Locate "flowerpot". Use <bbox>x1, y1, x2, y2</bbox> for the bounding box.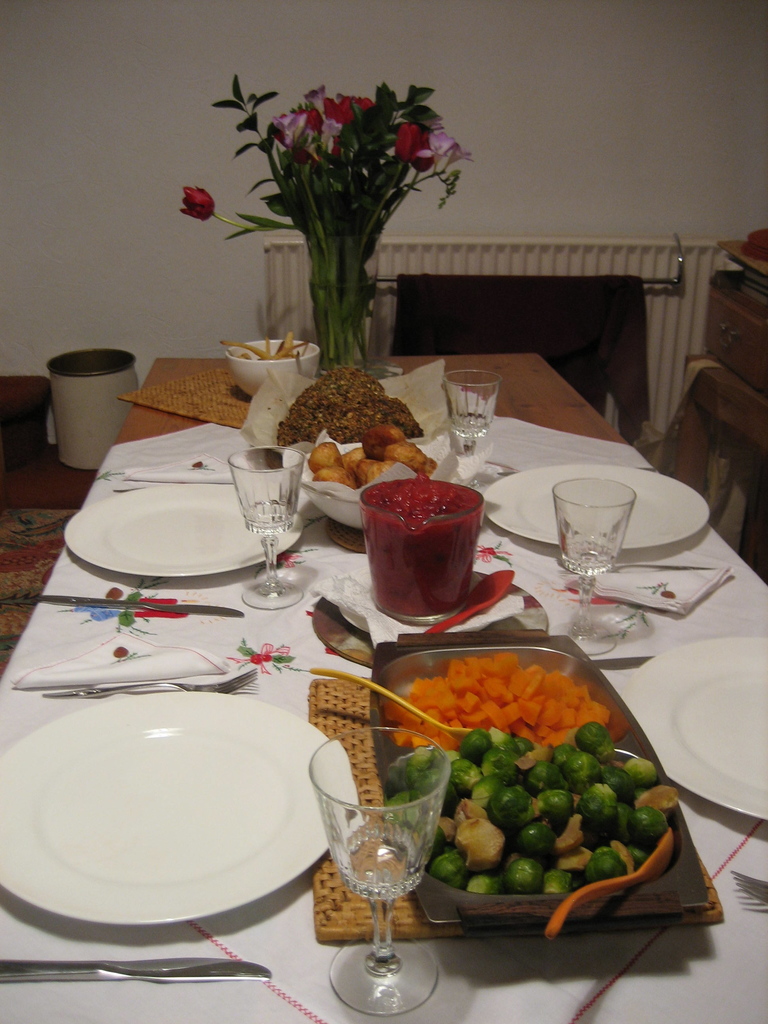
<bbox>305, 232, 376, 378</bbox>.
